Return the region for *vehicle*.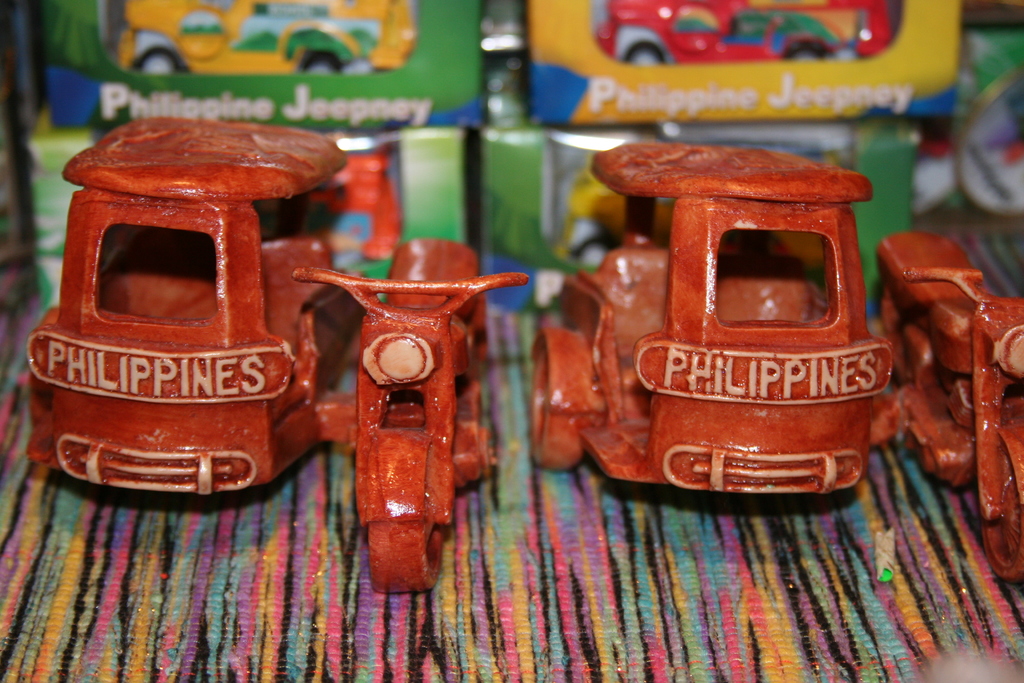
region(25, 123, 346, 511).
